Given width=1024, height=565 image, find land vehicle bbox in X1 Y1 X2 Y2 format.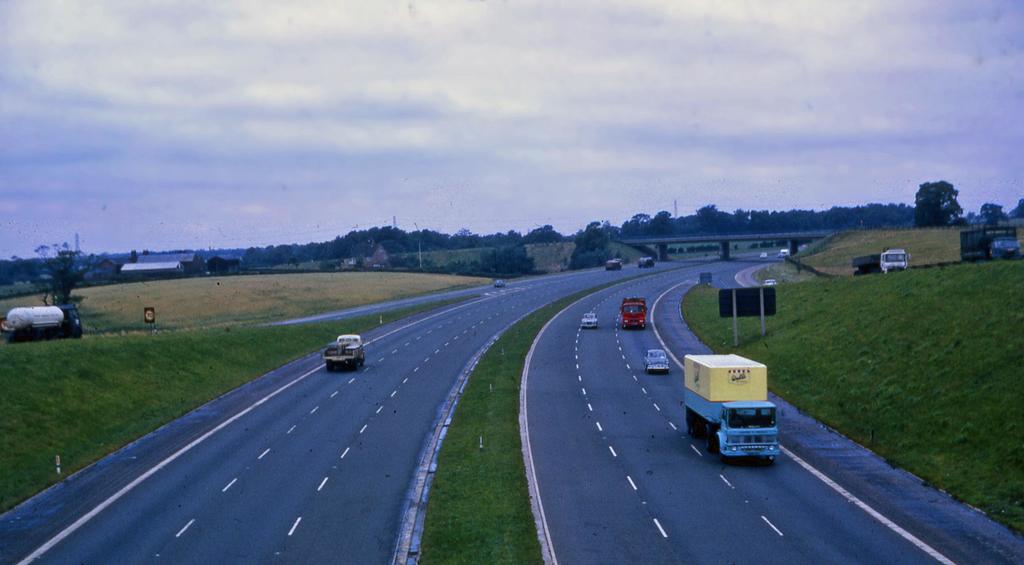
851 251 907 273.
